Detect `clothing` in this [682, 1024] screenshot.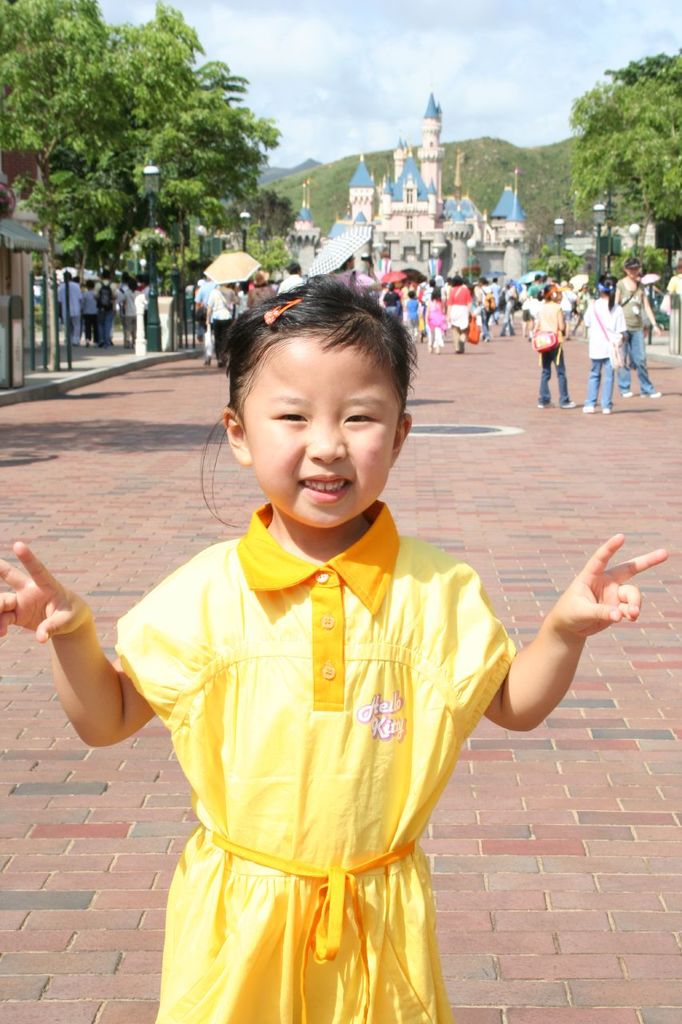
Detection: box=[614, 278, 656, 392].
